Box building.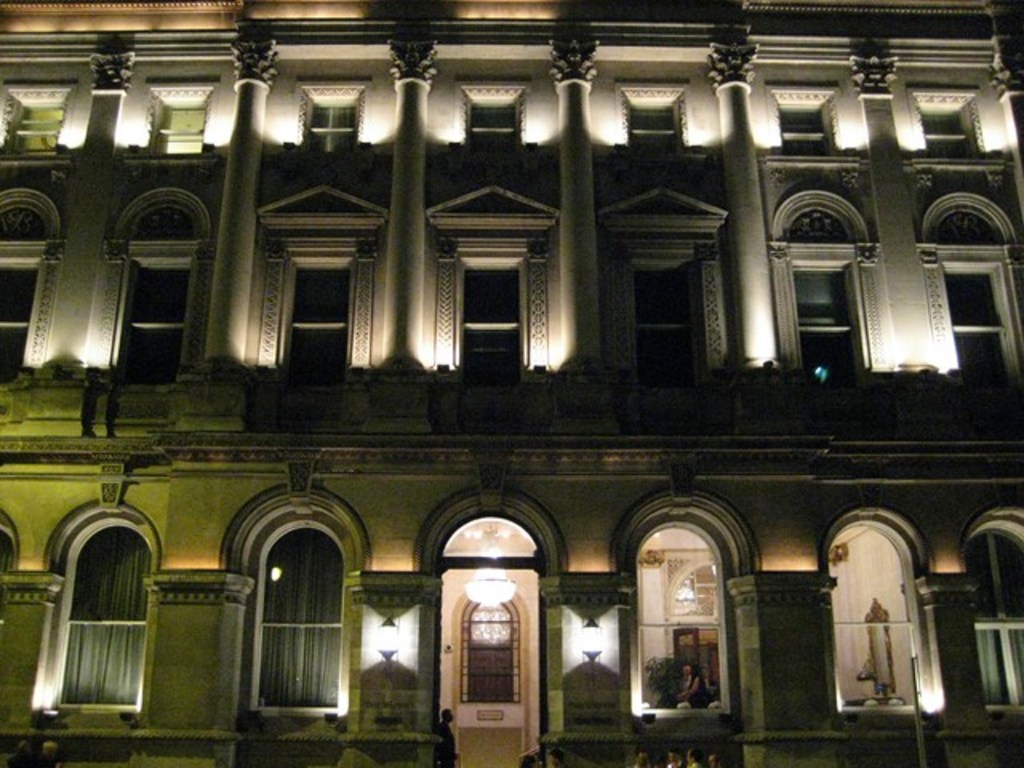
(left=0, top=0, right=1022, bottom=766).
